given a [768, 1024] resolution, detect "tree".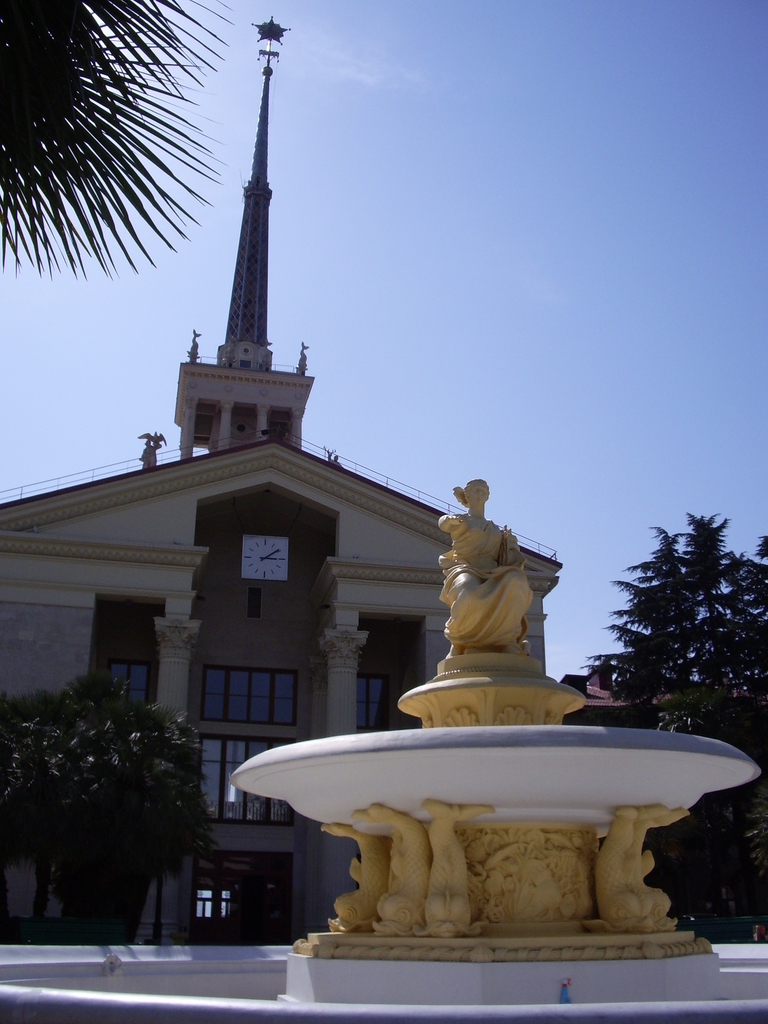
[x1=723, y1=543, x2=767, y2=753].
